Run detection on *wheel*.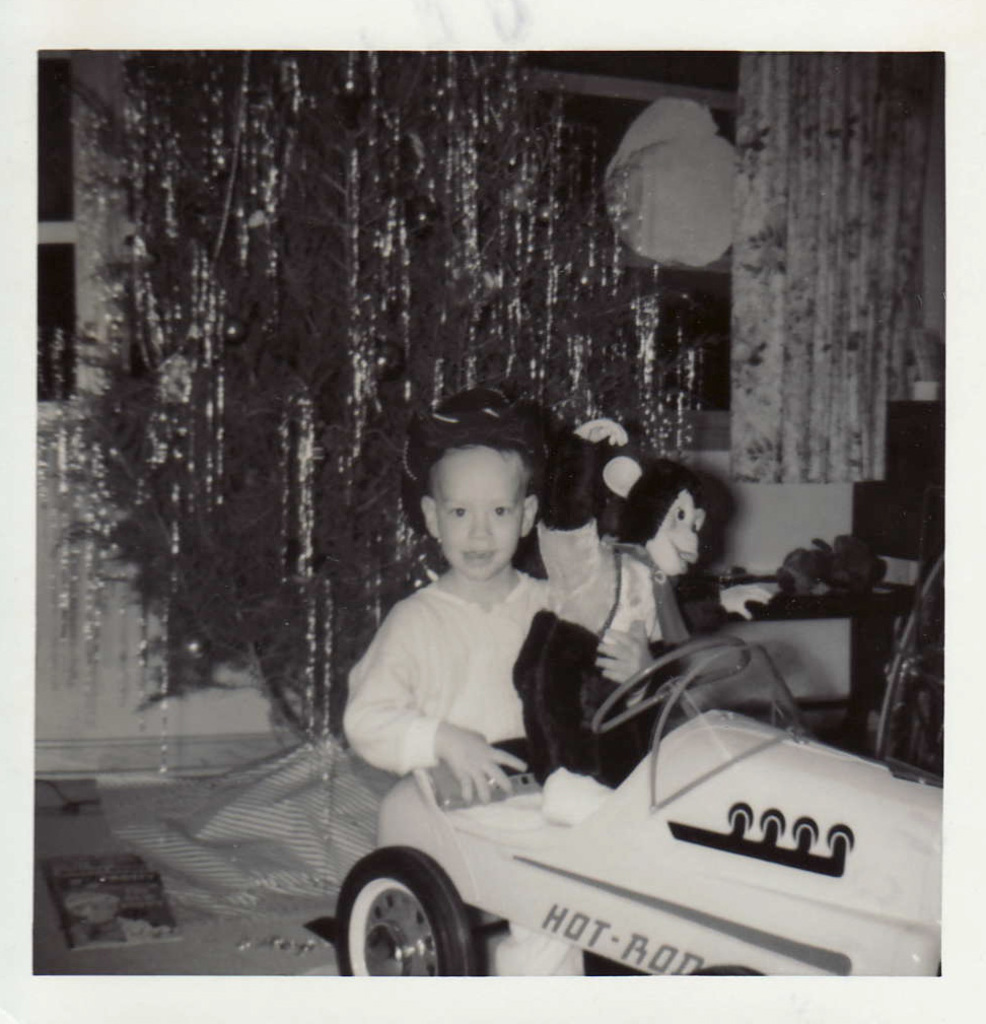
Result: (left=340, top=852, right=471, bottom=976).
